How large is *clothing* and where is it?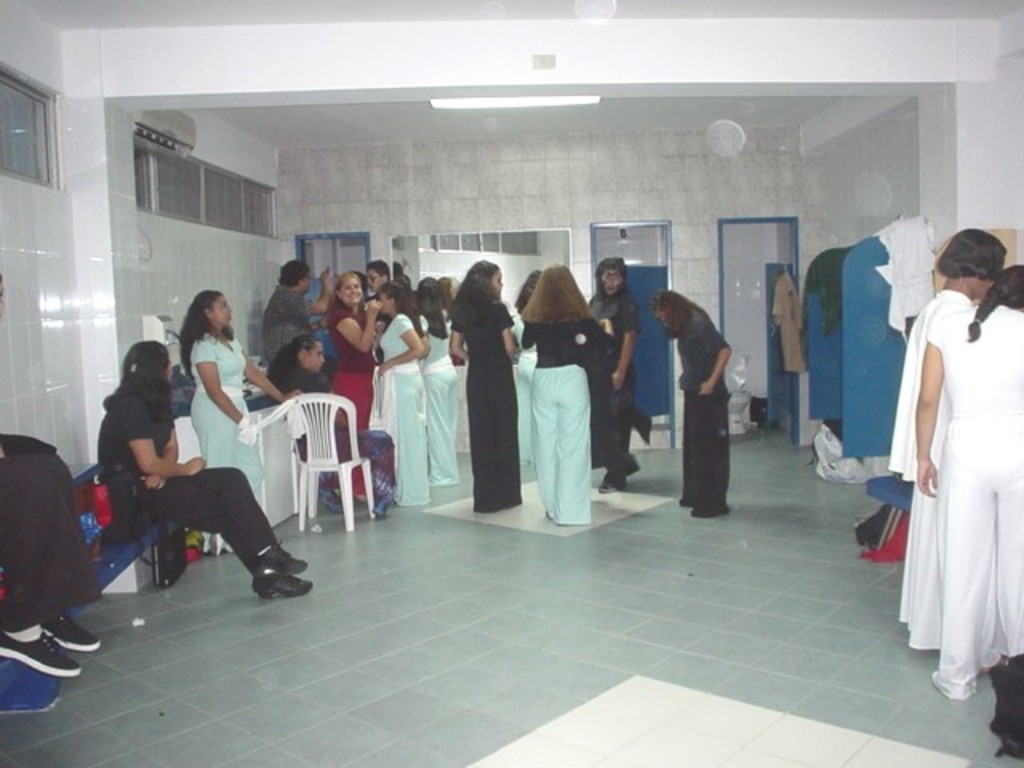
Bounding box: [454,301,515,510].
